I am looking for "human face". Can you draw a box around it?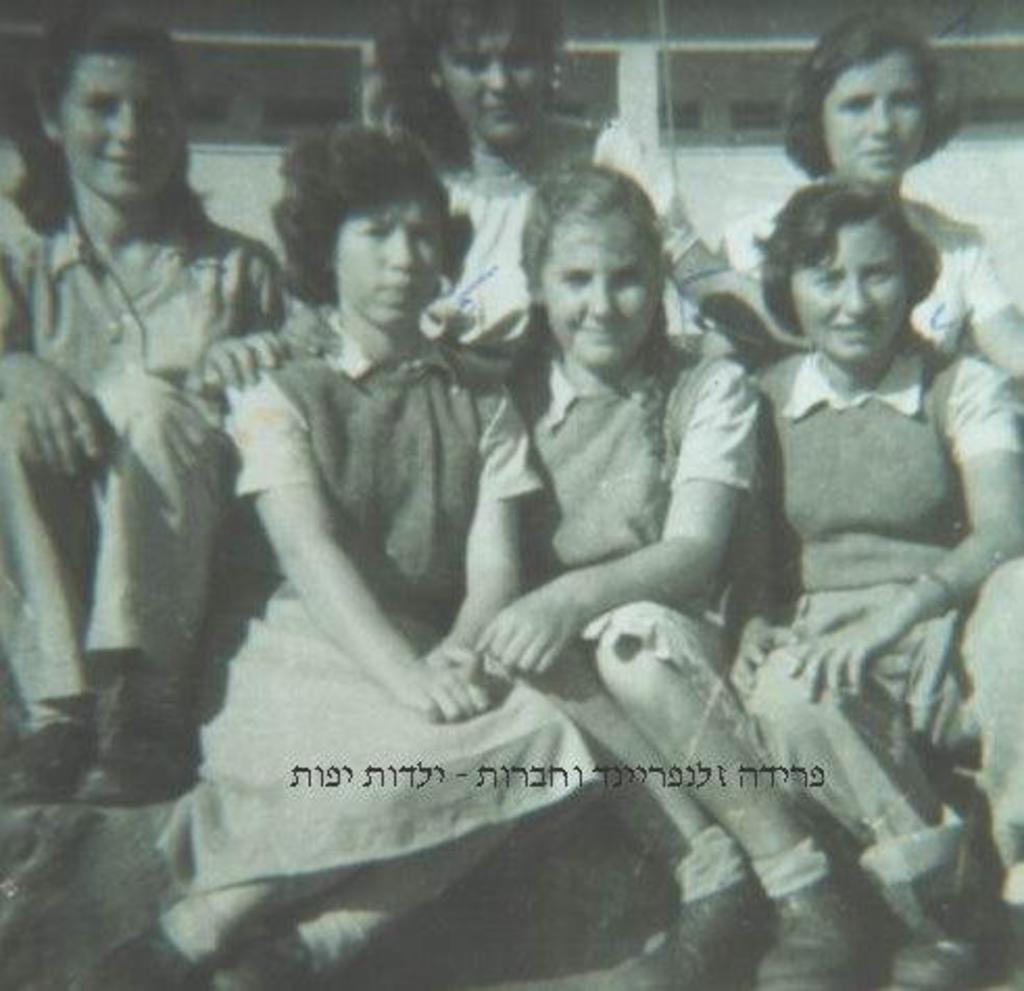
Sure, the bounding box is 784:223:905:365.
